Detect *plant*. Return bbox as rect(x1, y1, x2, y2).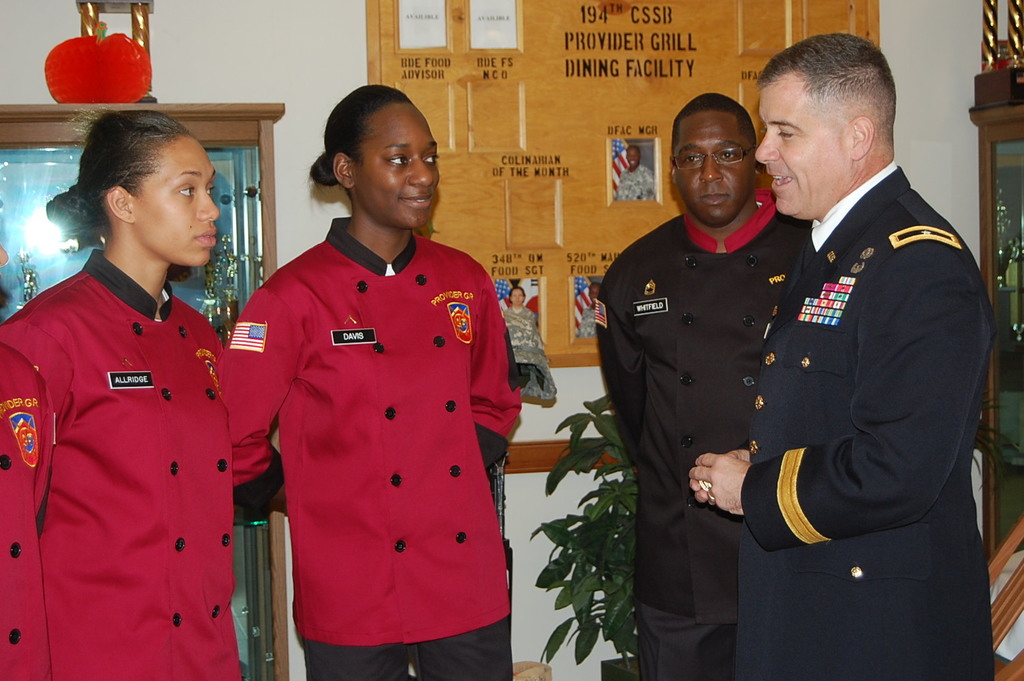
rect(513, 377, 672, 680).
